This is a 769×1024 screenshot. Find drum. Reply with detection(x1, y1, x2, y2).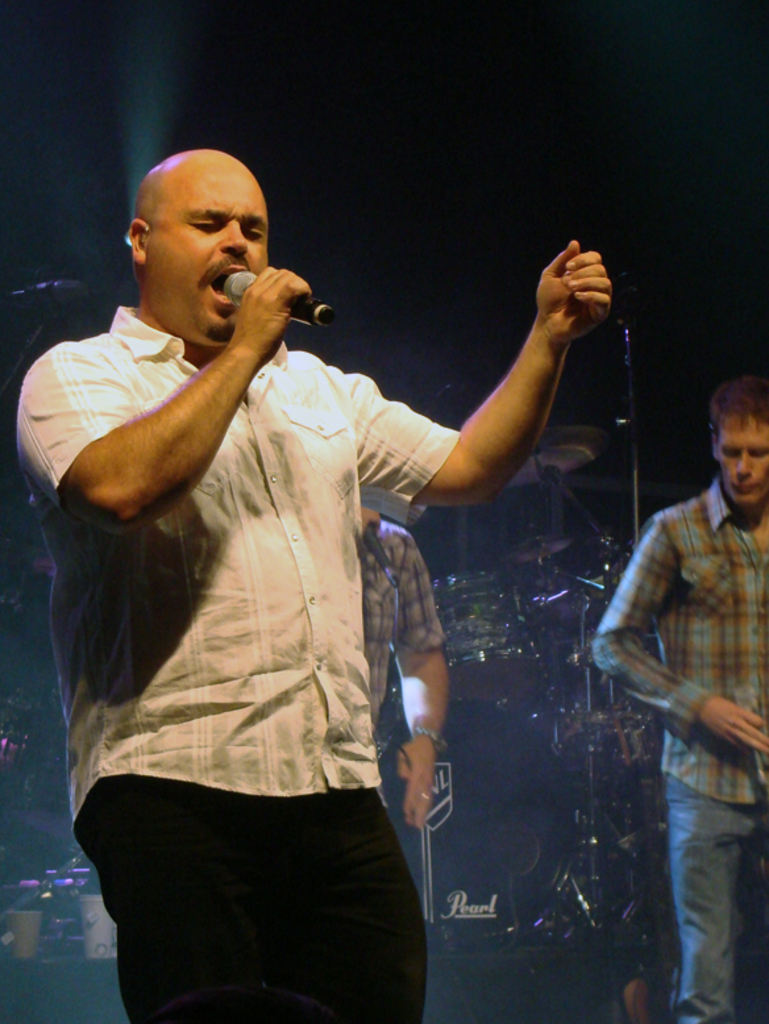
detection(421, 562, 545, 719).
